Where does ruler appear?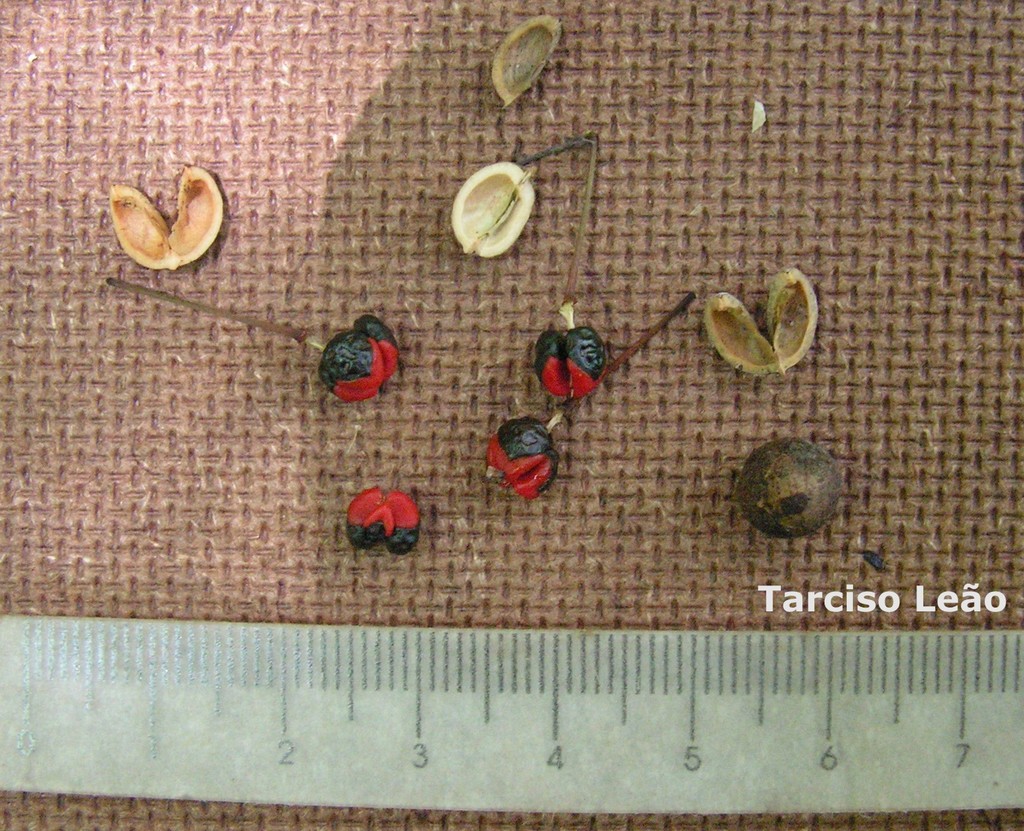
Appears at 1, 612, 1023, 814.
